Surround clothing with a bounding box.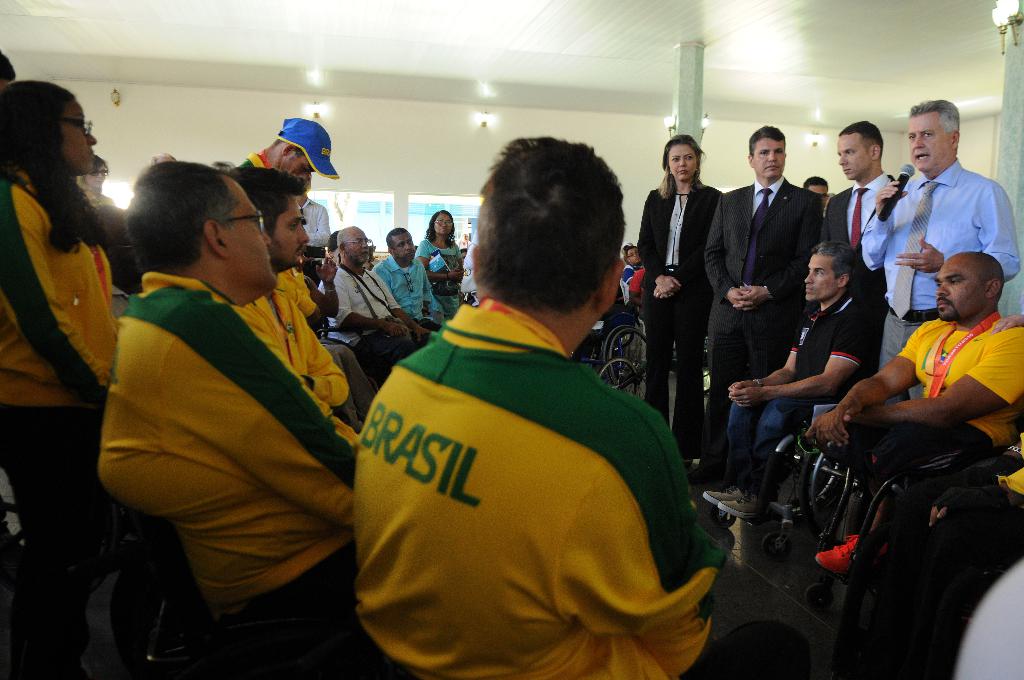
region(703, 325, 790, 464).
